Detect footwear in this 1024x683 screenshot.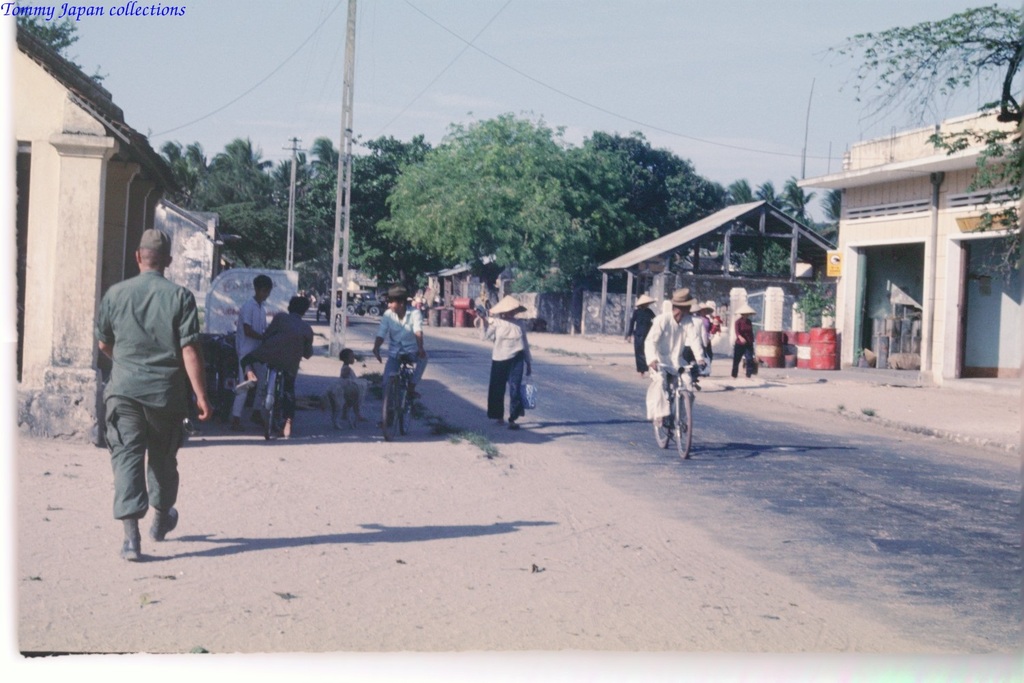
Detection: BBox(279, 416, 293, 434).
